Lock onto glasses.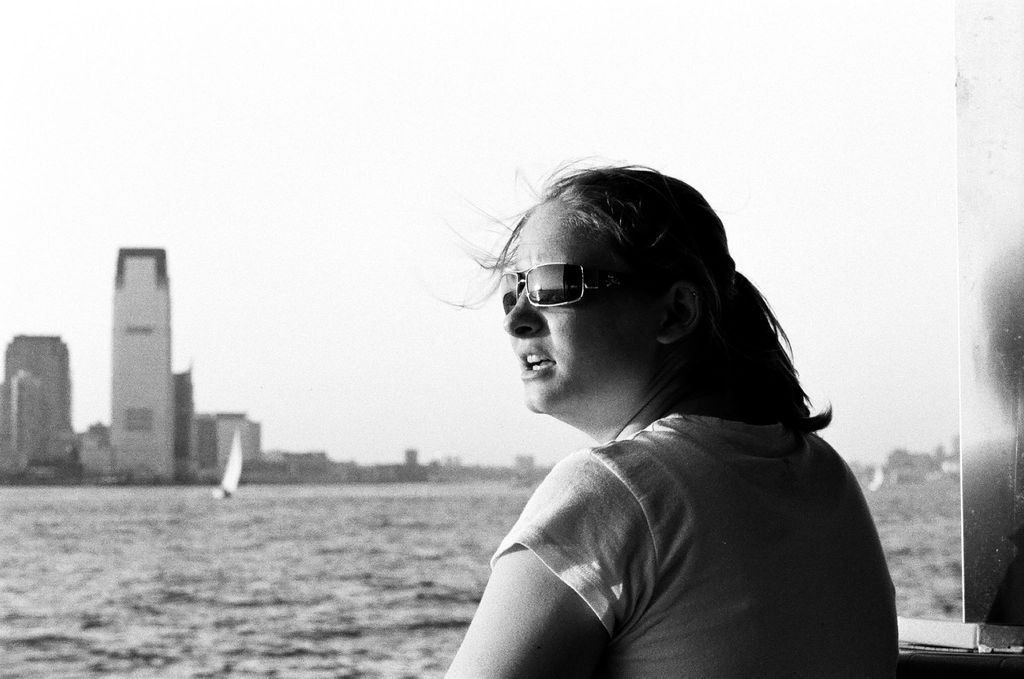
Locked: (x1=493, y1=259, x2=643, y2=318).
